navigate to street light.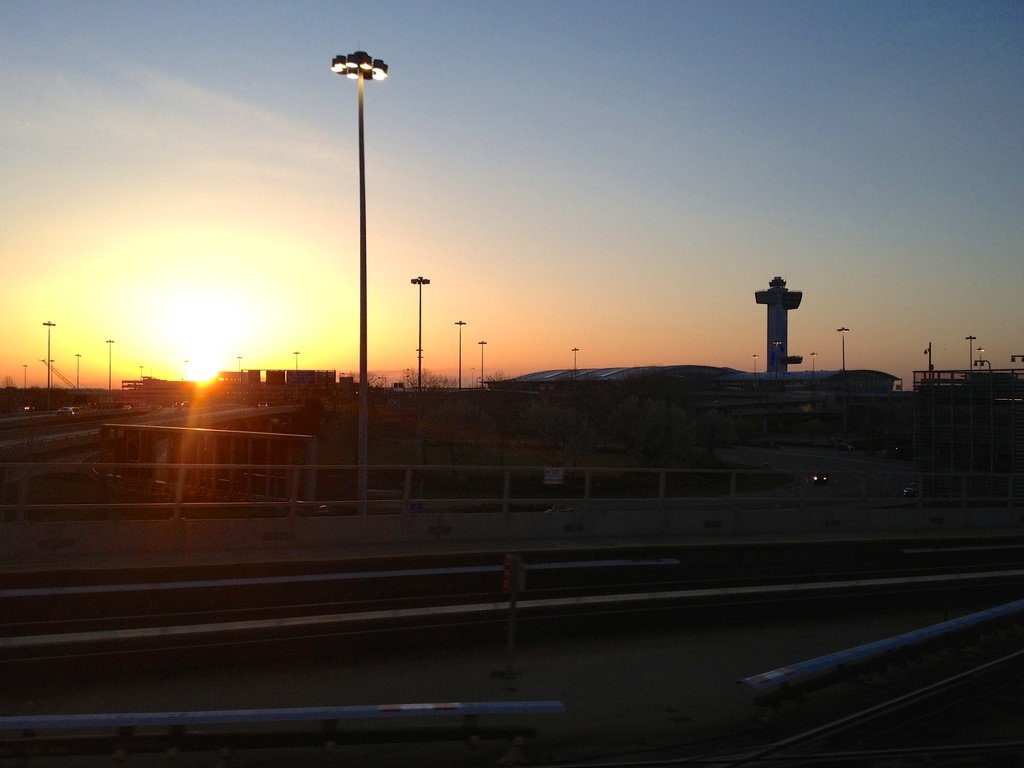
Navigation target: box(292, 349, 299, 373).
